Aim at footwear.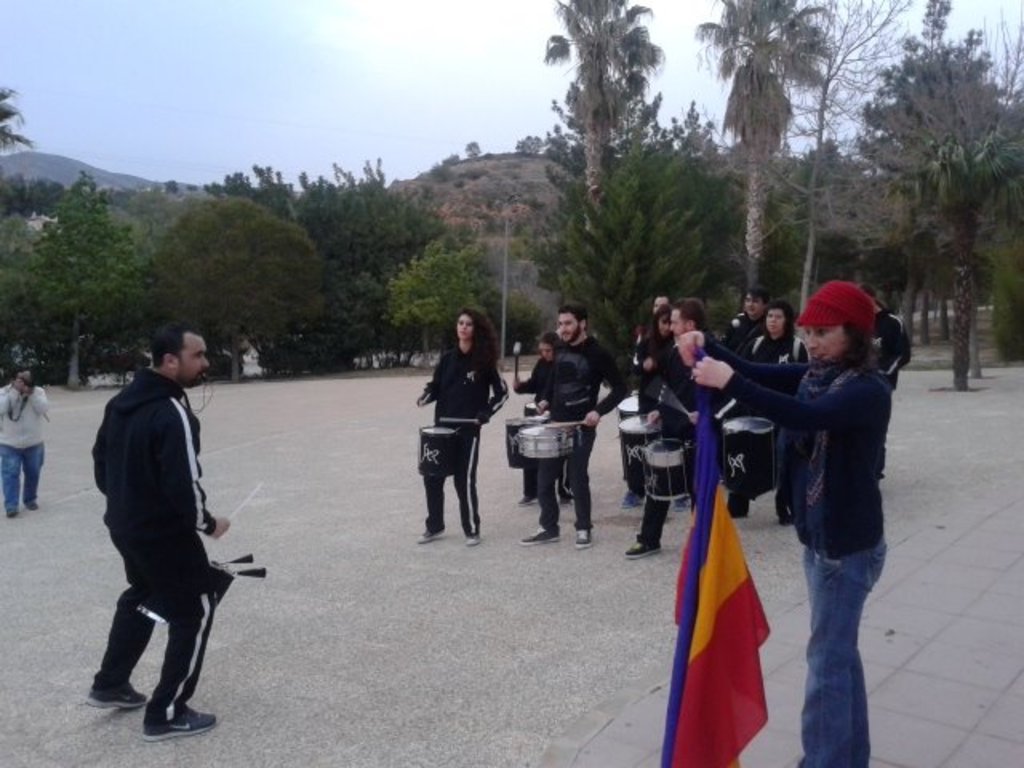
Aimed at [464,531,480,552].
